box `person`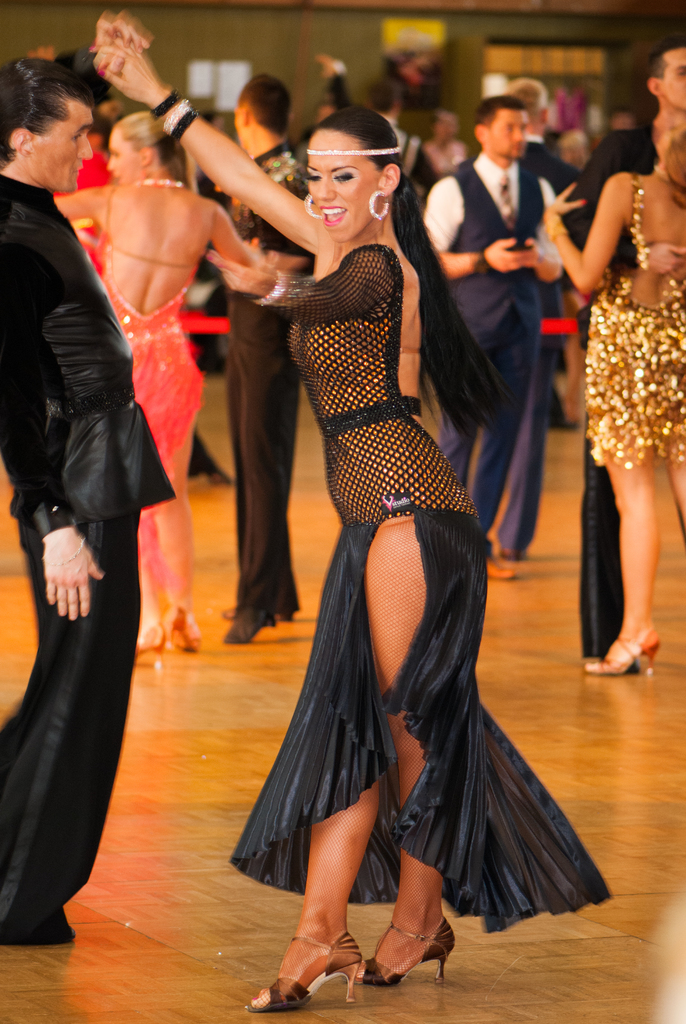
detection(544, 114, 685, 672)
